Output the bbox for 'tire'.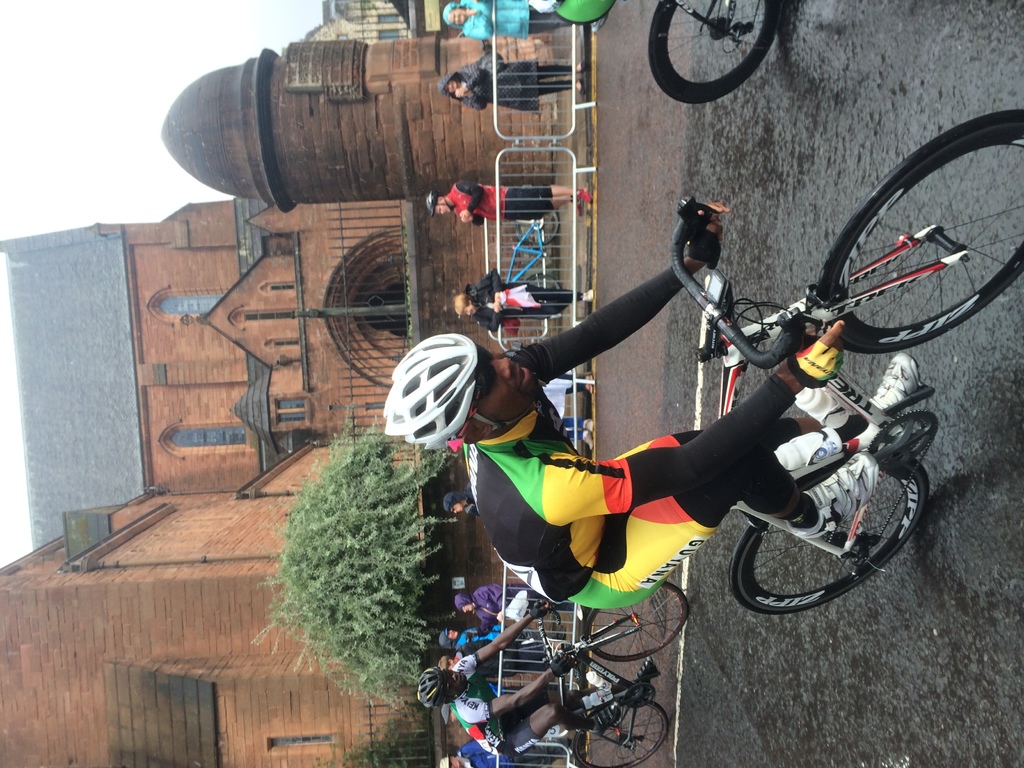
(left=515, top=212, right=561, bottom=244).
